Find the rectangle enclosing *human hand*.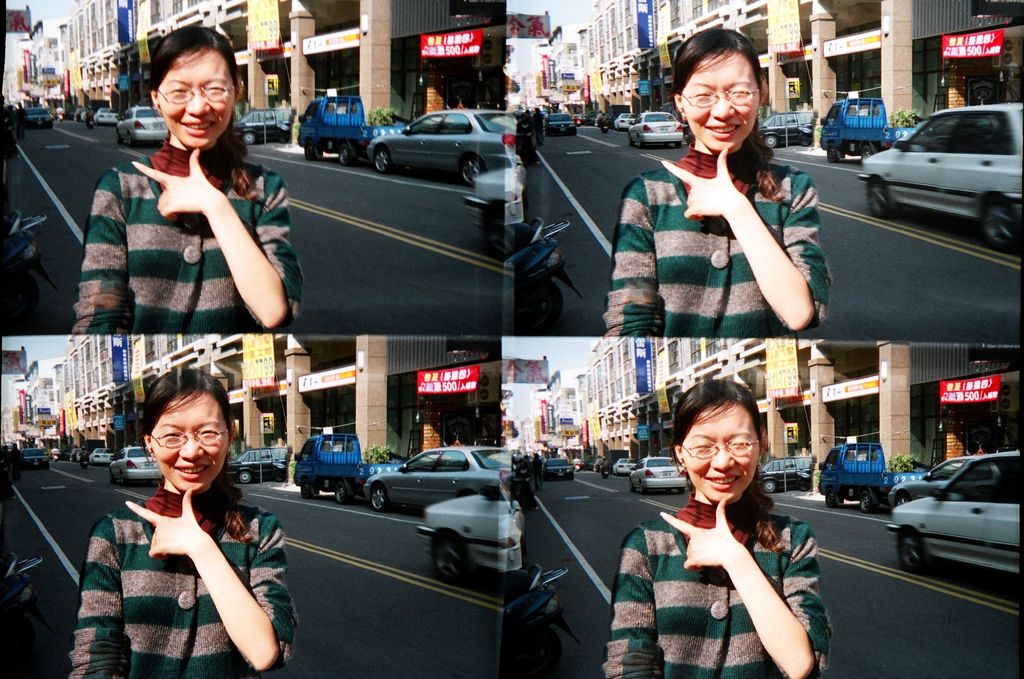
{"left": 146, "top": 142, "right": 232, "bottom": 227}.
